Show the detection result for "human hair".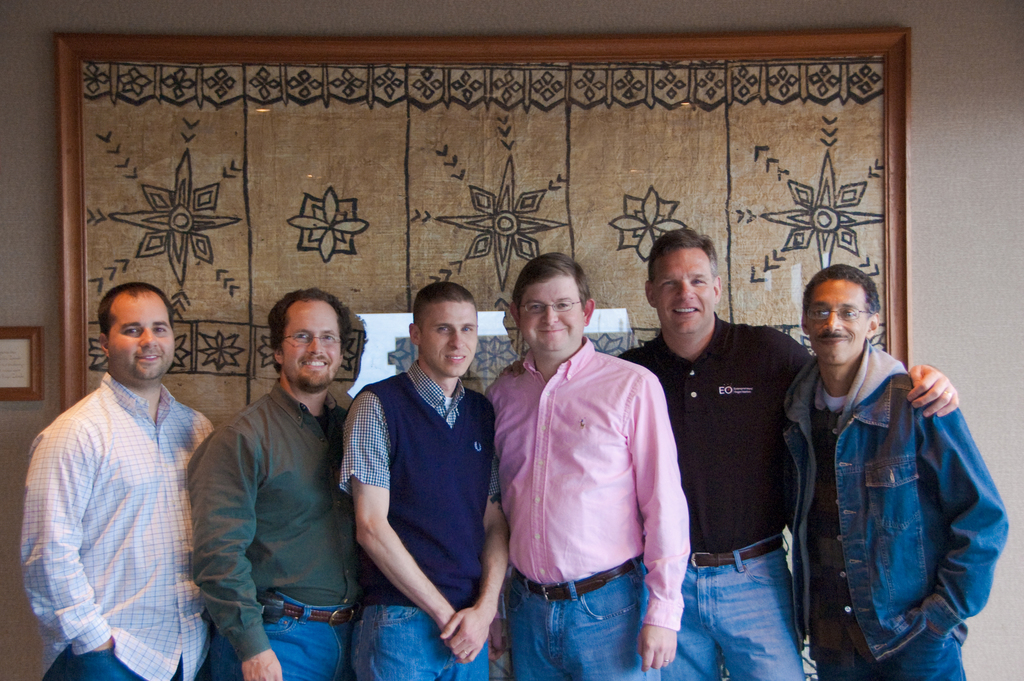
BBox(647, 226, 717, 284).
